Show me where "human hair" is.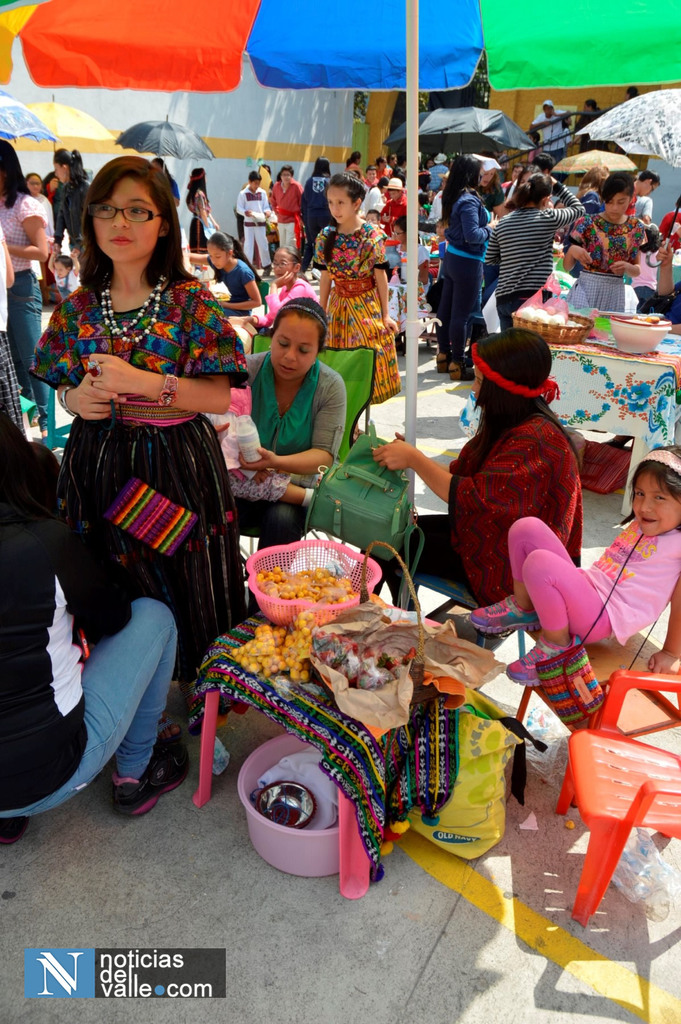
"human hair" is at locate(379, 174, 391, 187).
